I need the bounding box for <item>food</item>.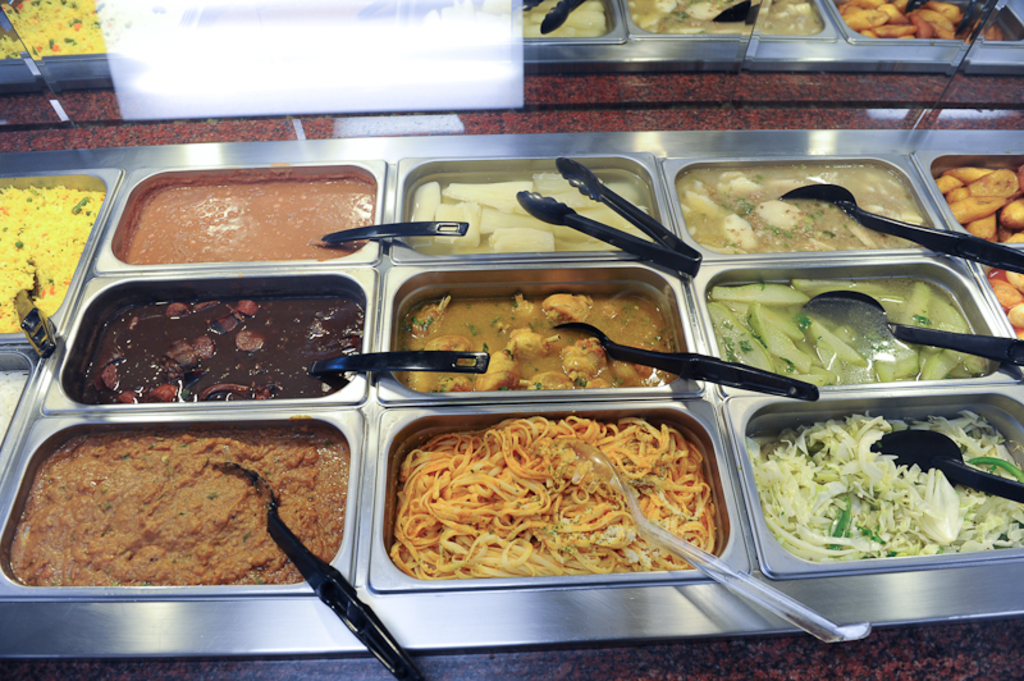
Here it is: region(406, 164, 653, 253).
